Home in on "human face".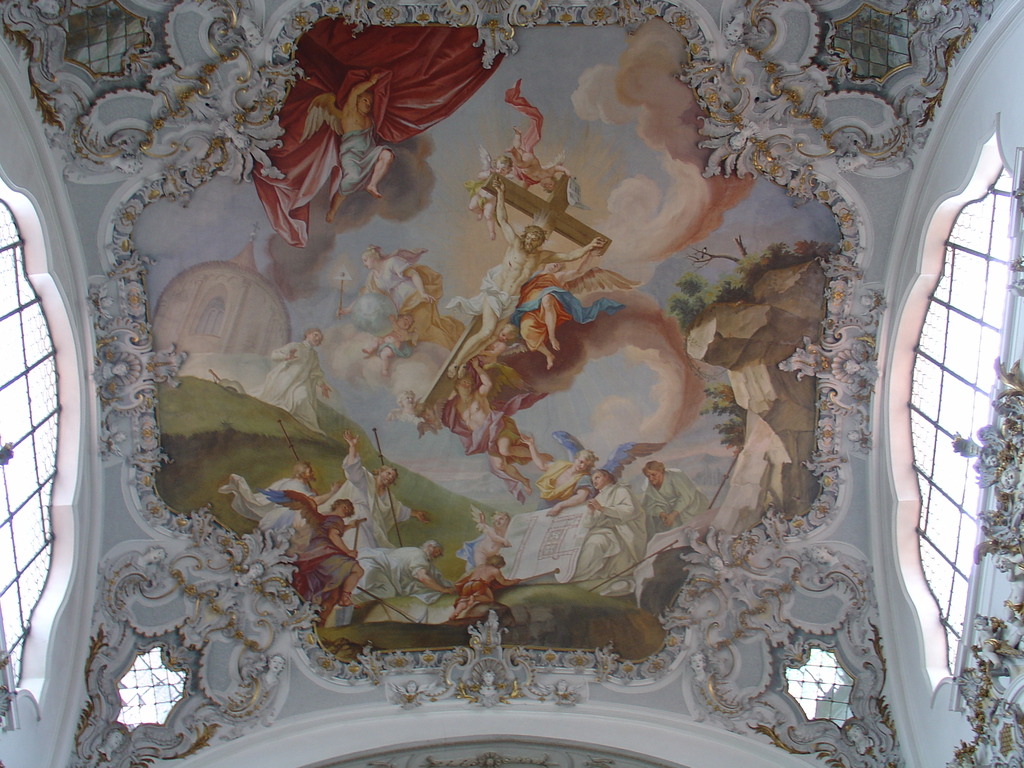
Homed in at rect(525, 233, 540, 249).
